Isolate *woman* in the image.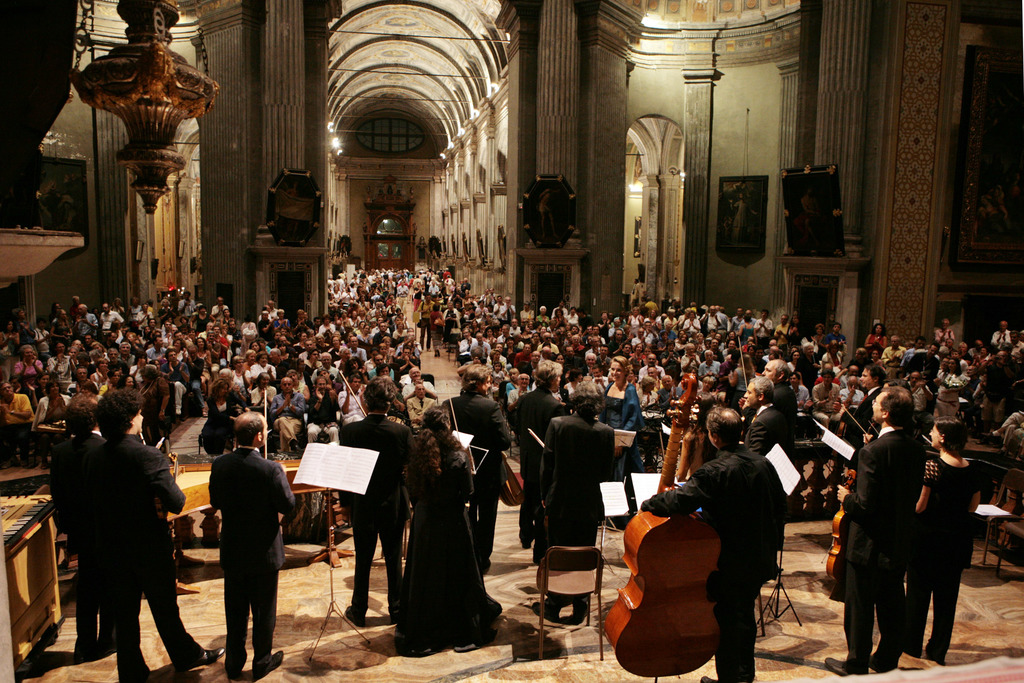
Isolated region: [x1=91, y1=344, x2=108, y2=360].
